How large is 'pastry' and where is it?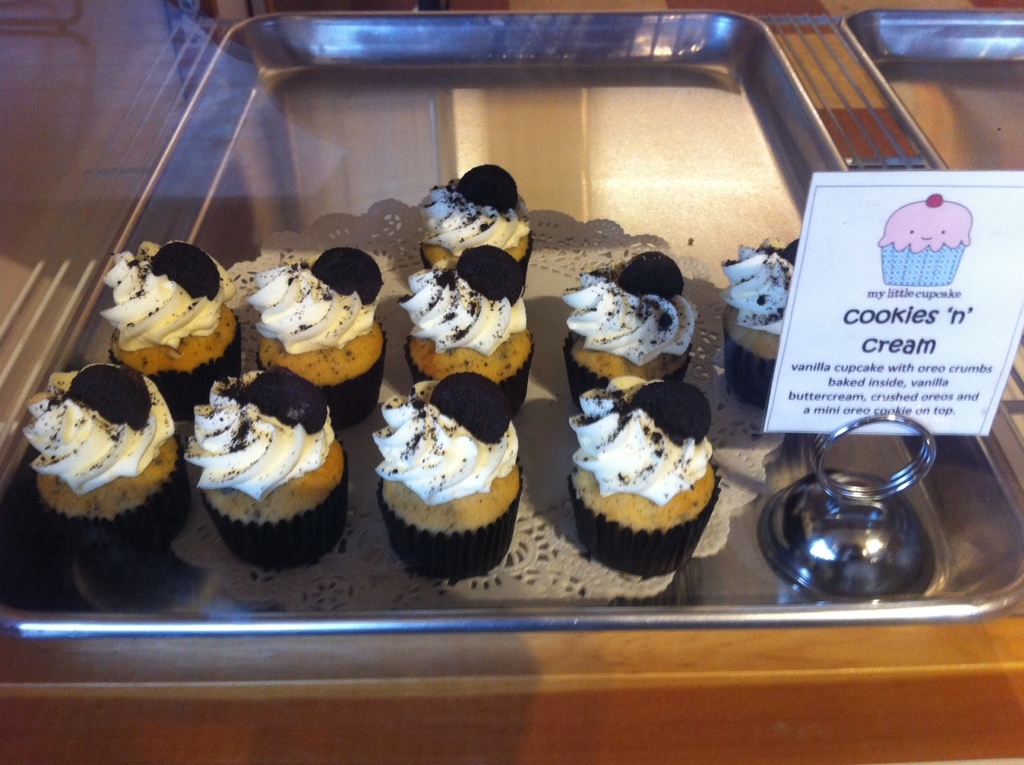
Bounding box: pyautogui.locateOnScreen(189, 367, 346, 566).
